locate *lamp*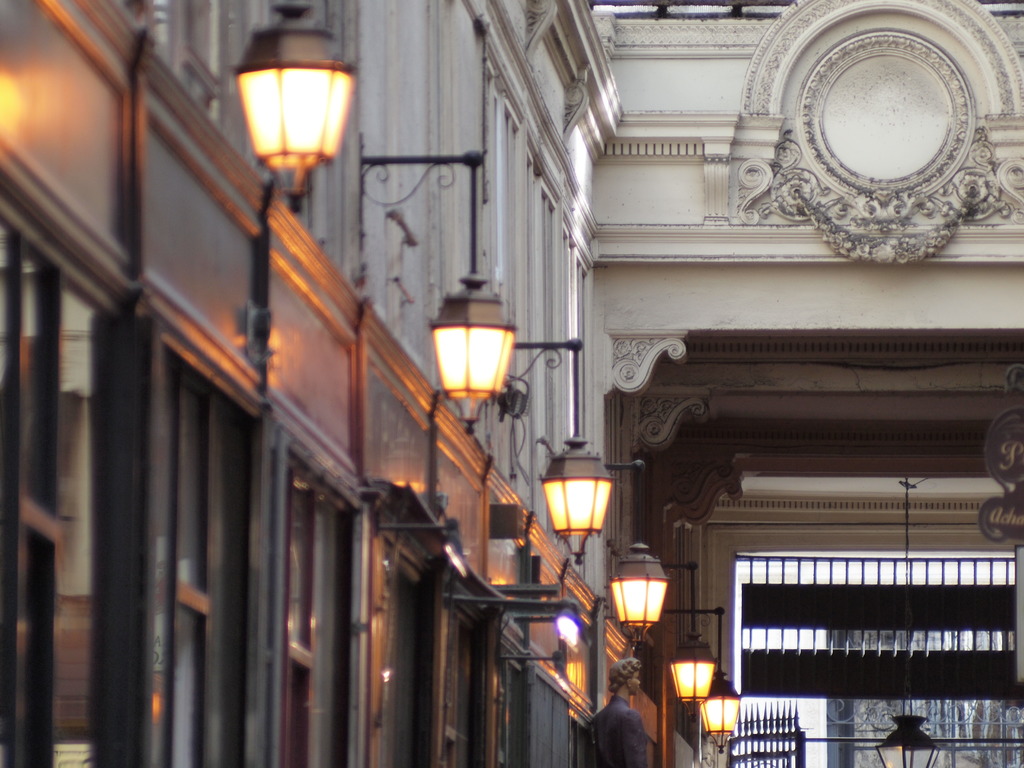
box(603, 458, 671, 652)
